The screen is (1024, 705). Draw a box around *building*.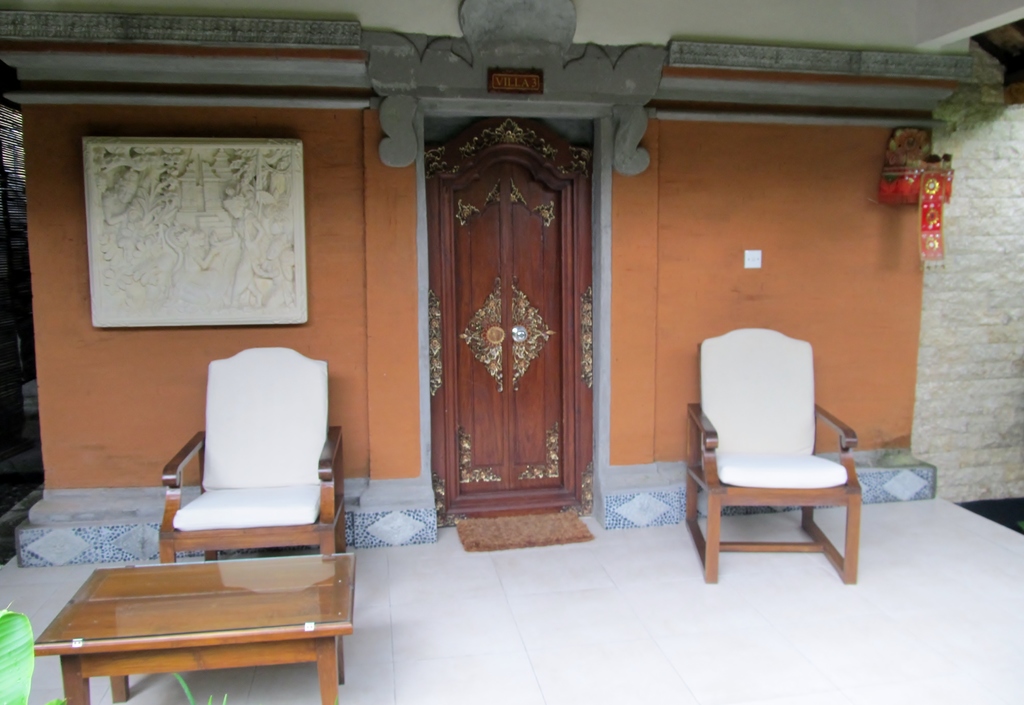
pyautogui.locateOnScreen(0, 0, 1023, 704).
